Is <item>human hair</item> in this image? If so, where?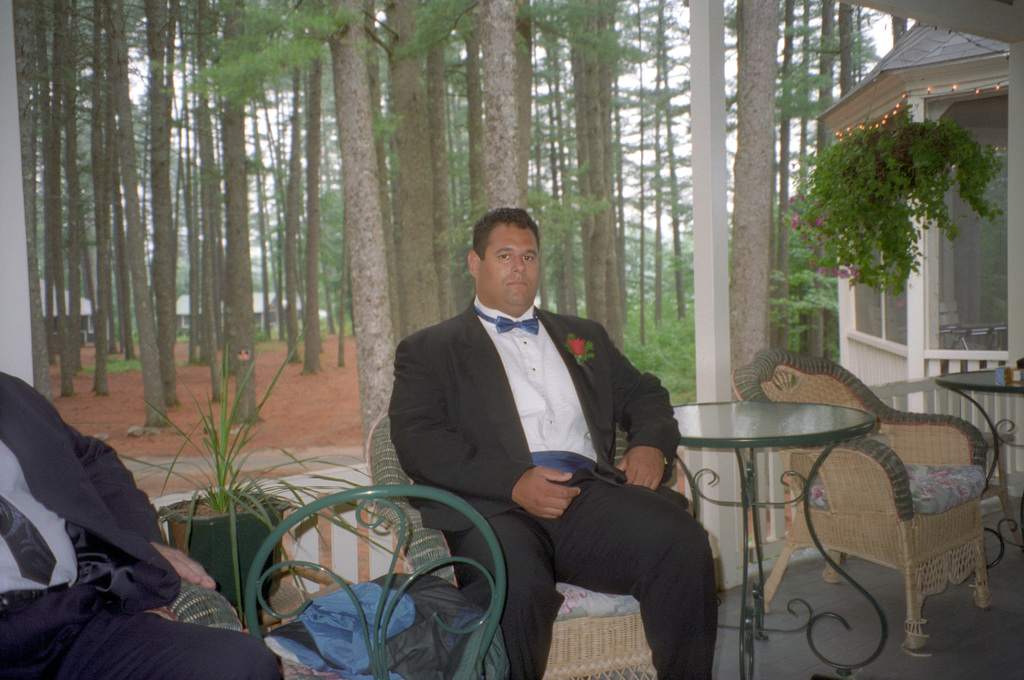
Yes, at region(474, 206, 541, 261).
